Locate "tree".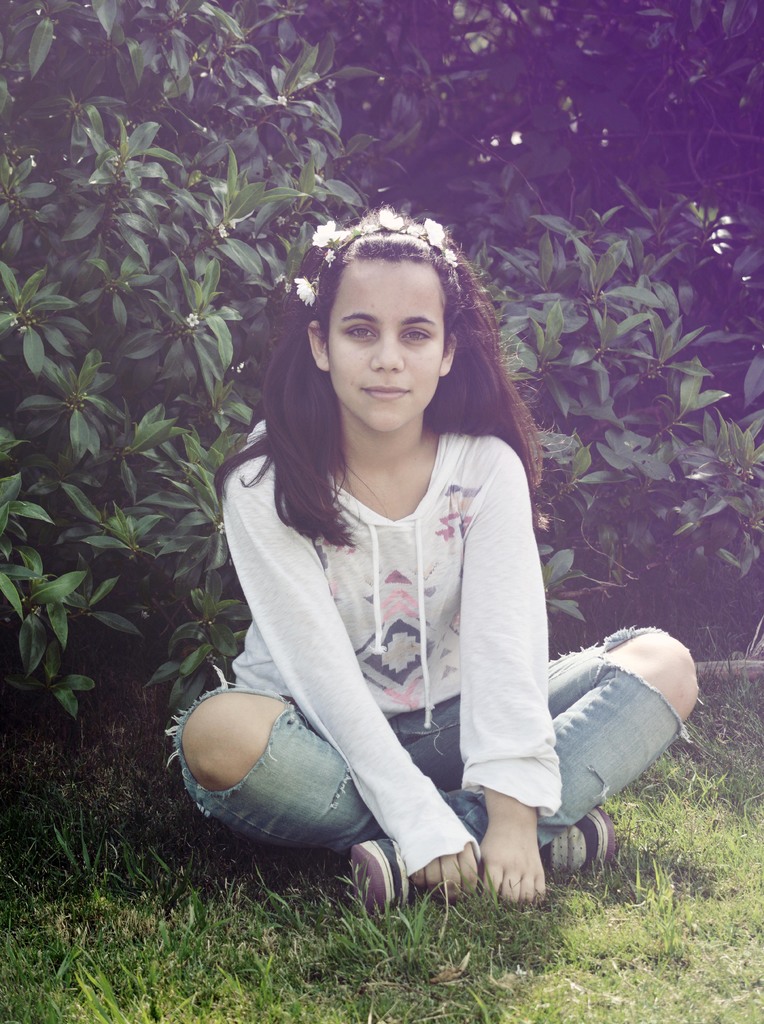
Bounding box: rect(4, 5, 761, 712).
